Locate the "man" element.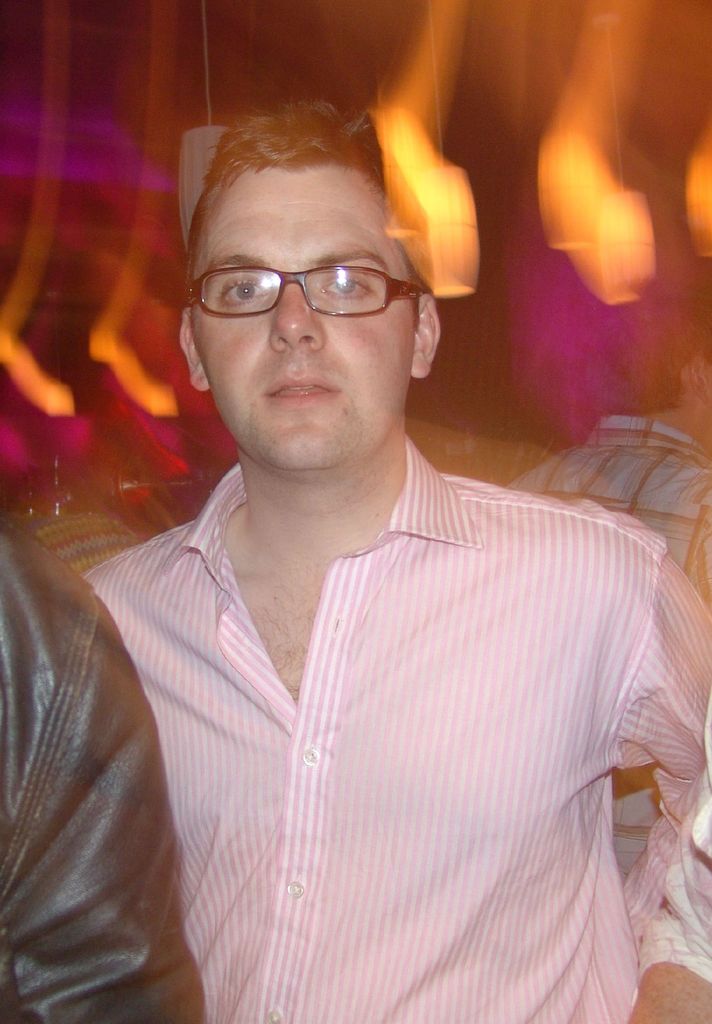
Element bbox: [44, 92, 681, 1005].
